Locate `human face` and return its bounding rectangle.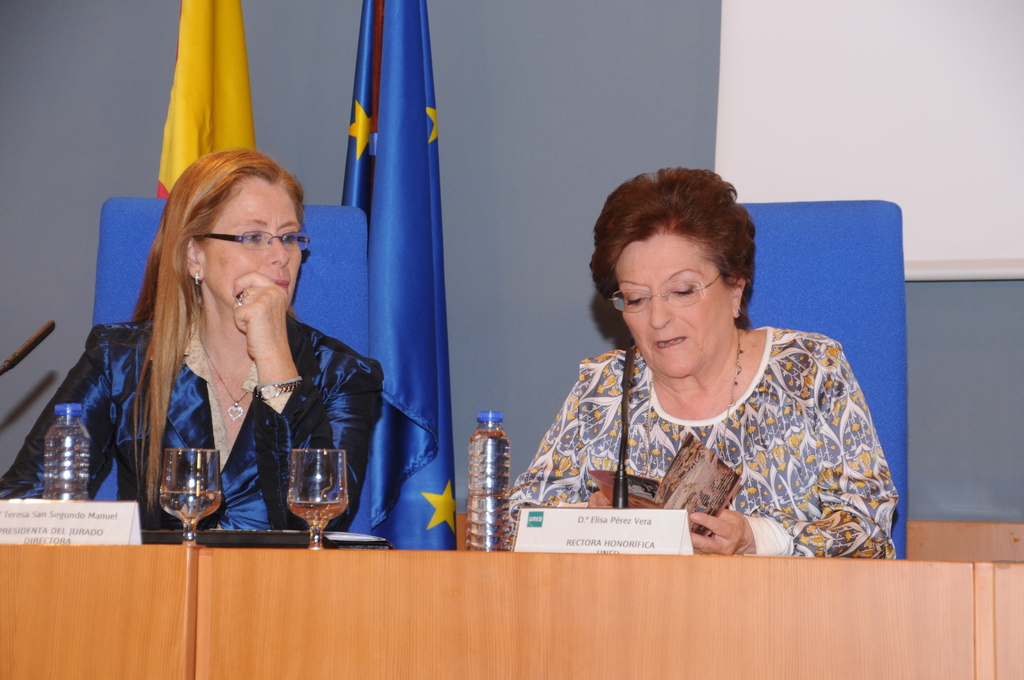
rect(614, 229, 732, 381).
